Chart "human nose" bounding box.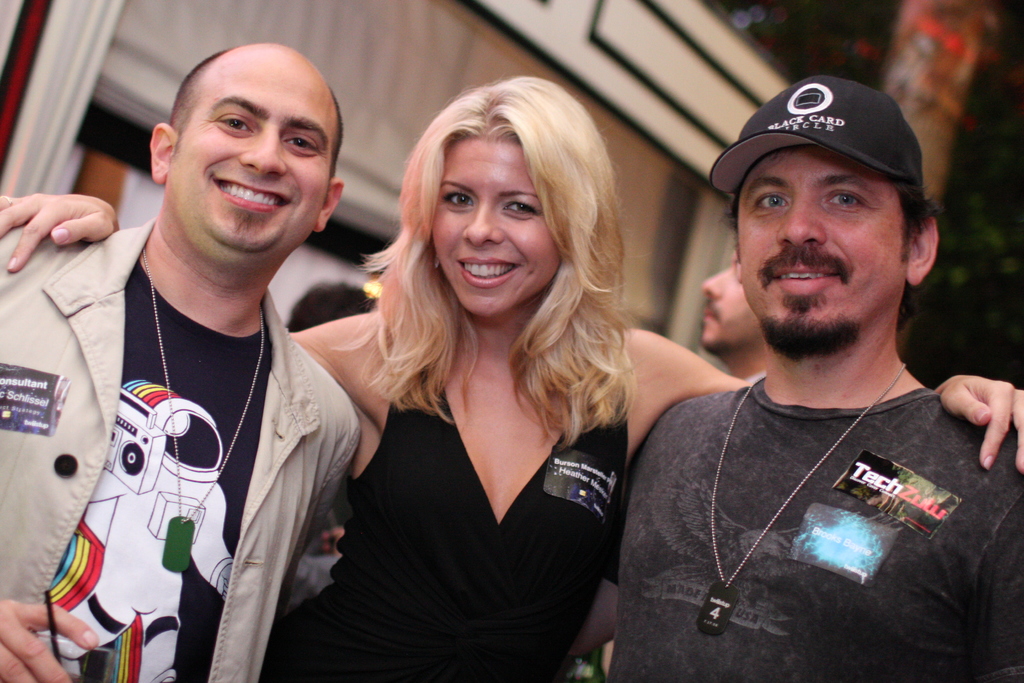
Charted: rect(243, 126, 287, 174).
